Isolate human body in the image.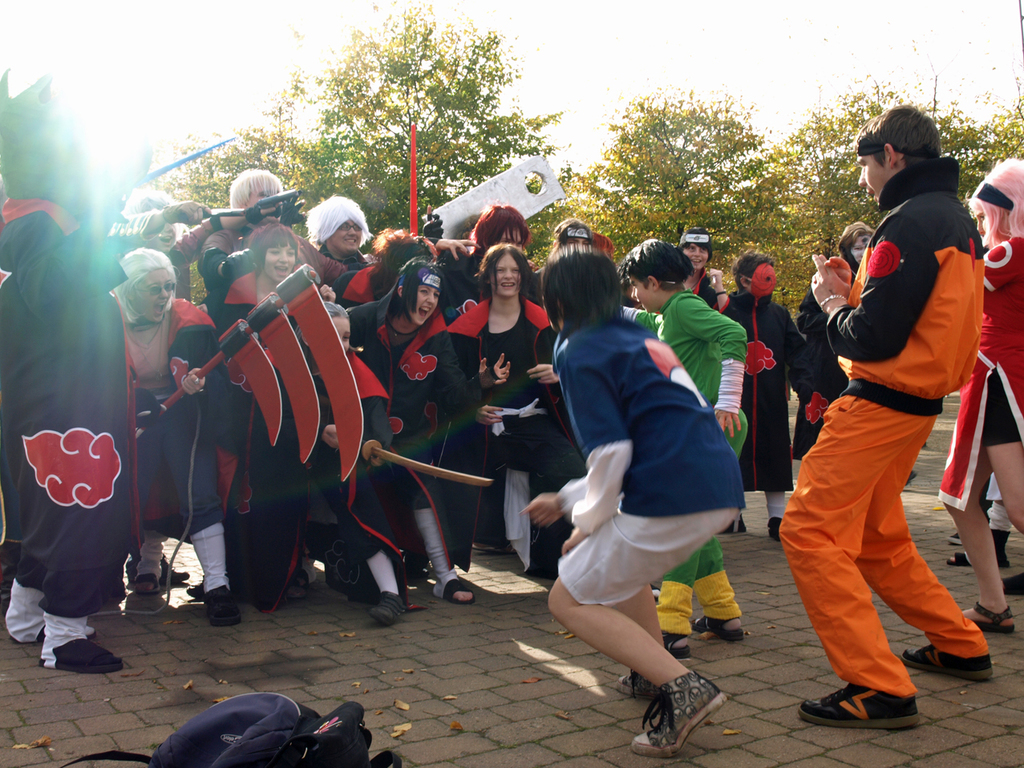
Isolated region: (769, 107, 1010, 734).
